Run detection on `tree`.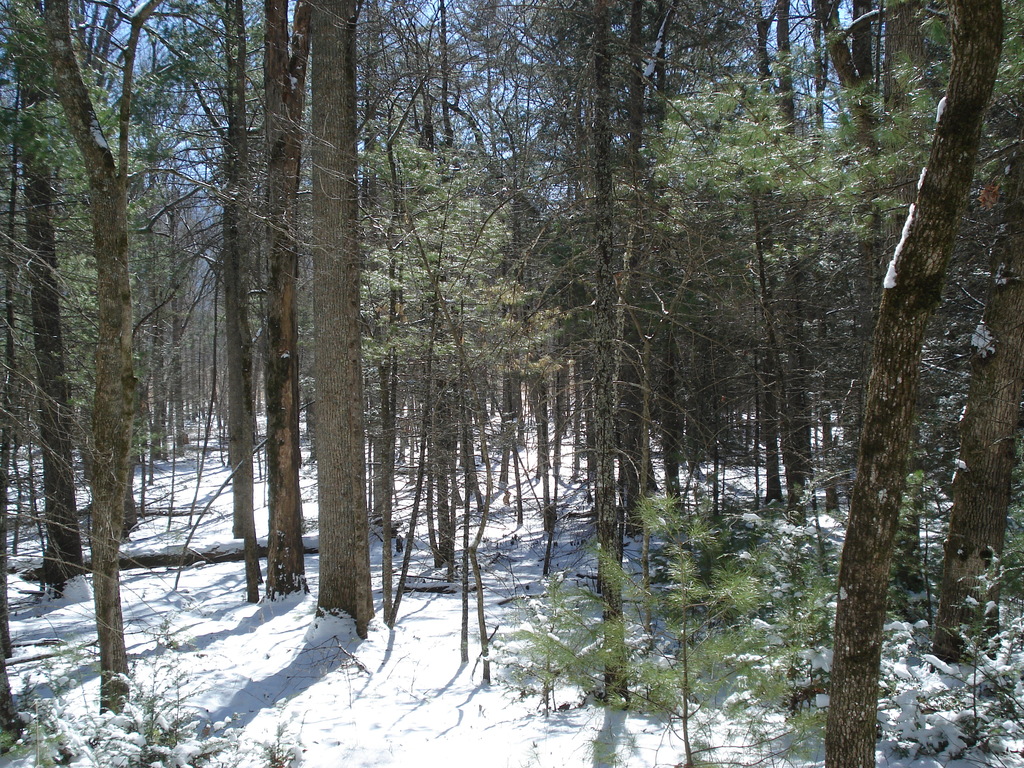
Result: 257, 0, 317, 593.
